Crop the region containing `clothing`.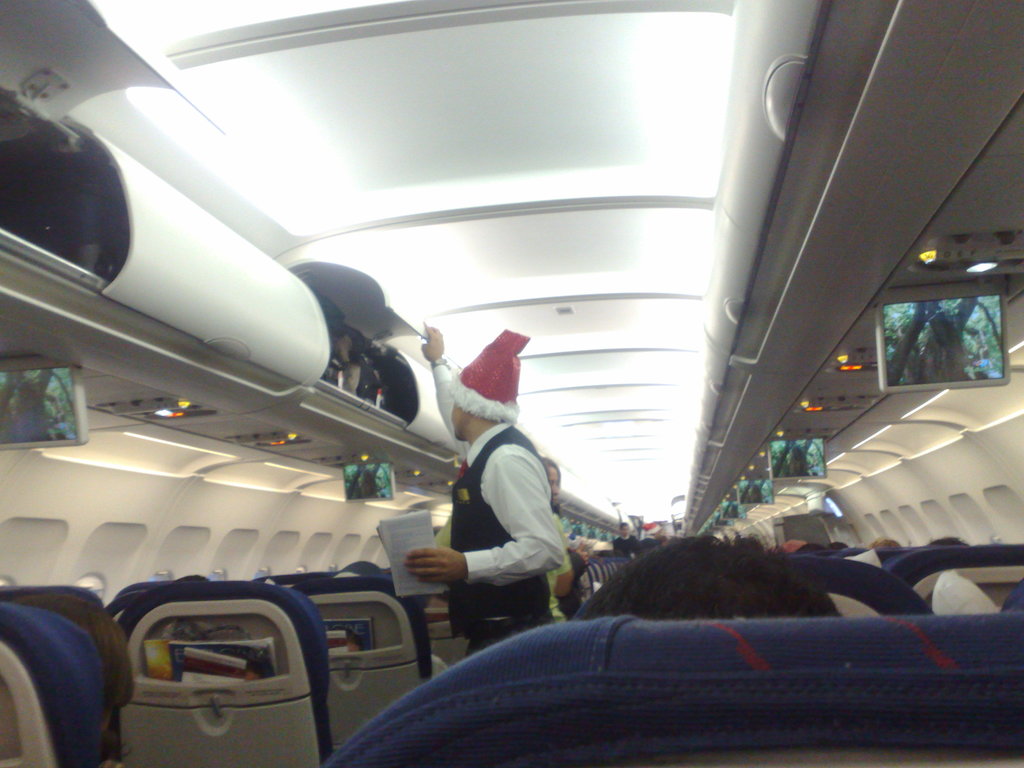
Crop region: bbox=[429, 505, 568, 621].
